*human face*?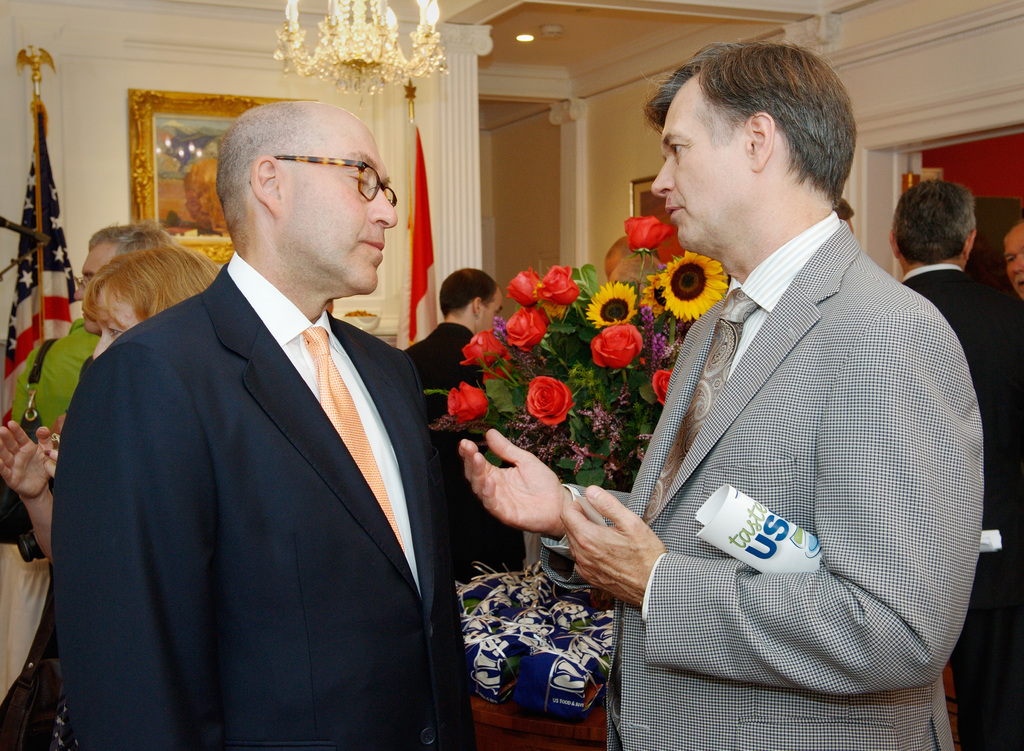
<region>75, 238, 113, 323</region>
